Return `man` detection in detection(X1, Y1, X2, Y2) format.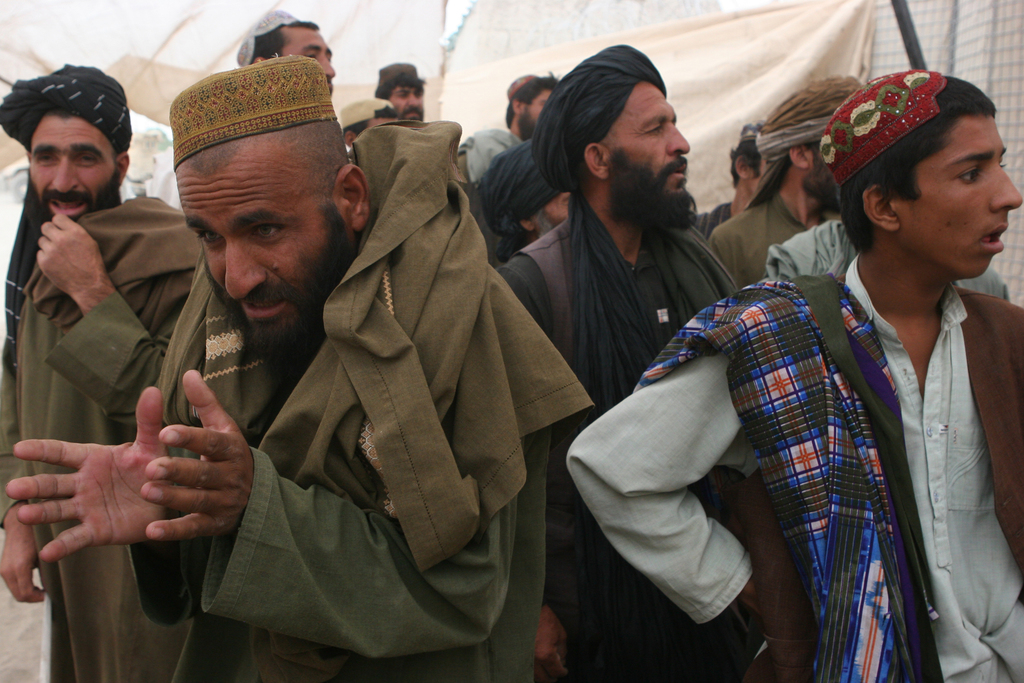
detection(375, 57, 434, 129).
